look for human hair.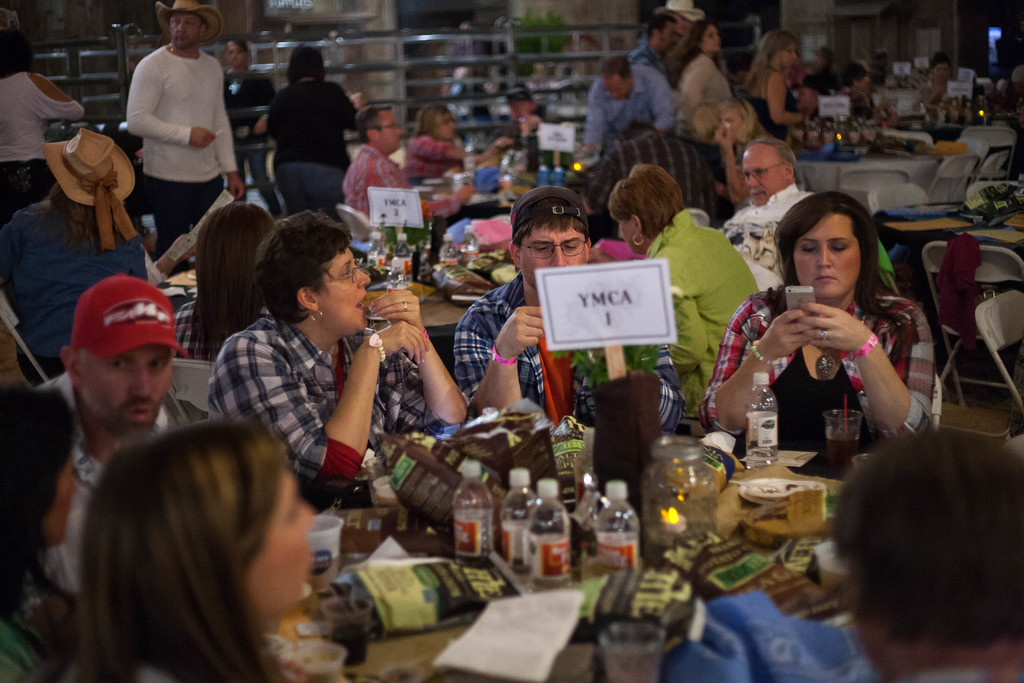
Found: 510 197 590 243.
